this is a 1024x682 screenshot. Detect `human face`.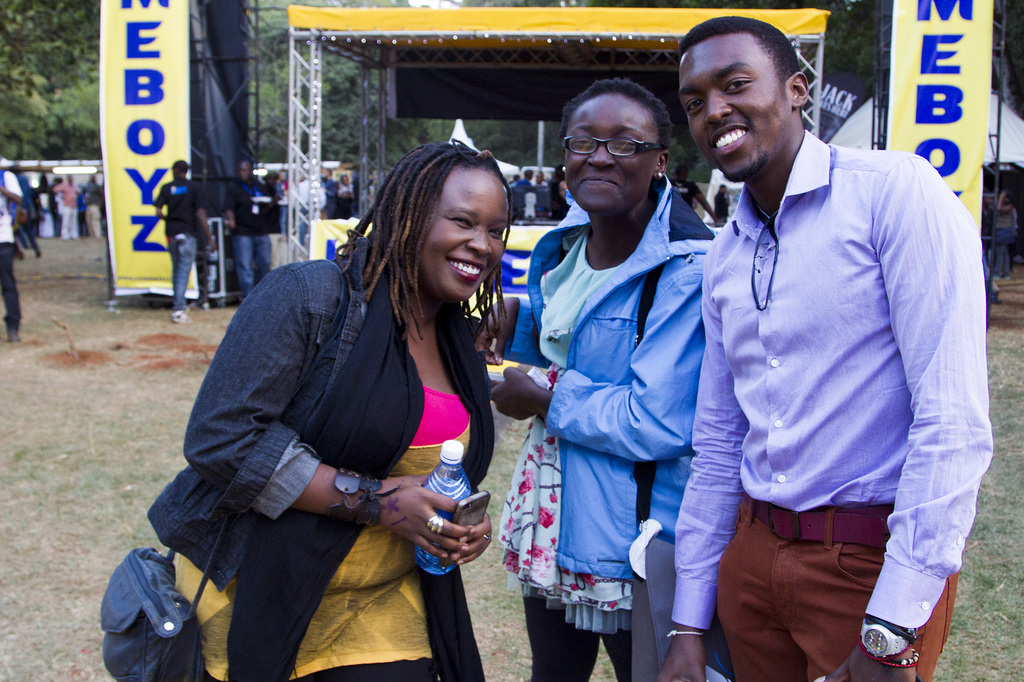
(422, 179, 510, 300).
